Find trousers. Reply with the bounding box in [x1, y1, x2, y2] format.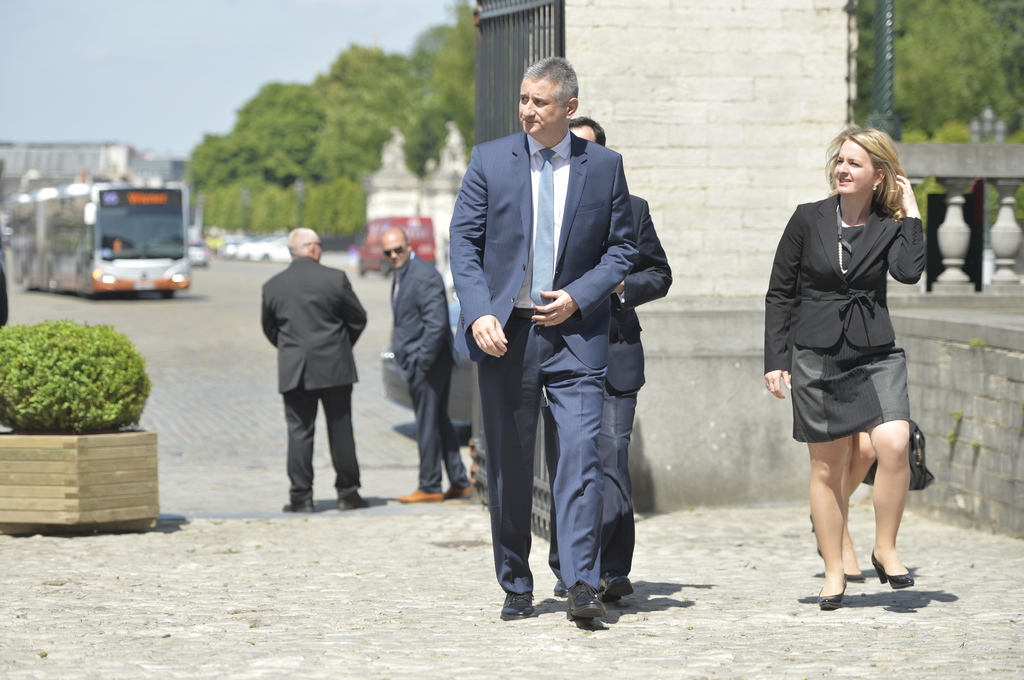
[472, 306, 609, 586].
